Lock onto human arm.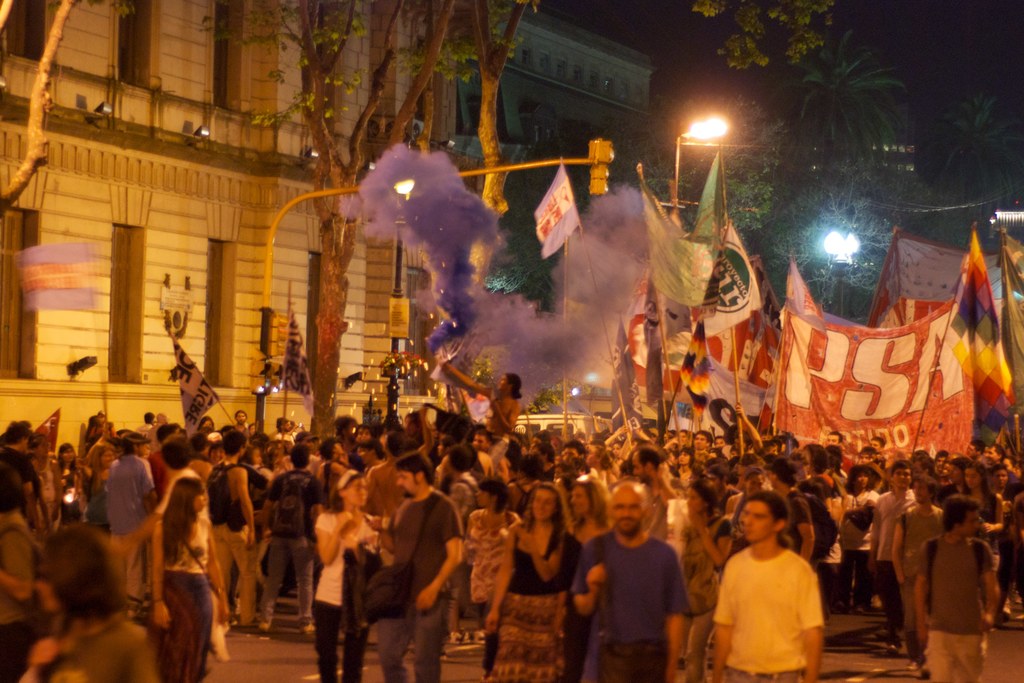
Locked: left=370, top=518, right=390, bottom=564.
